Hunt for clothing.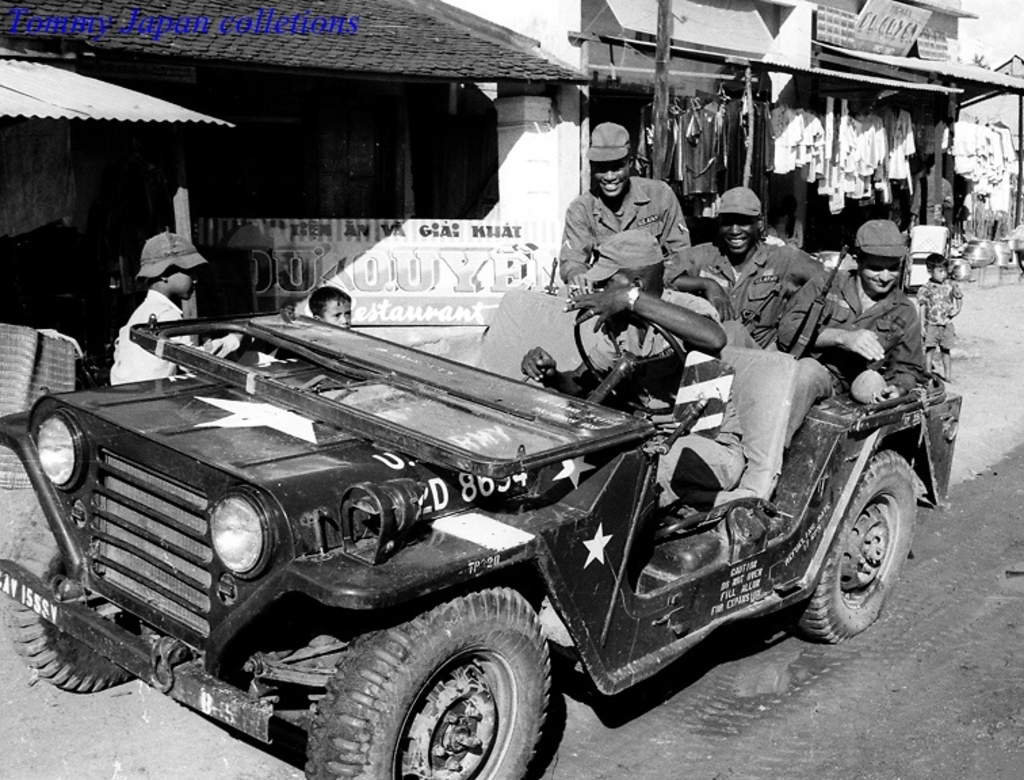
Hunted down at <region>103, 278, 198, 387</region>.
